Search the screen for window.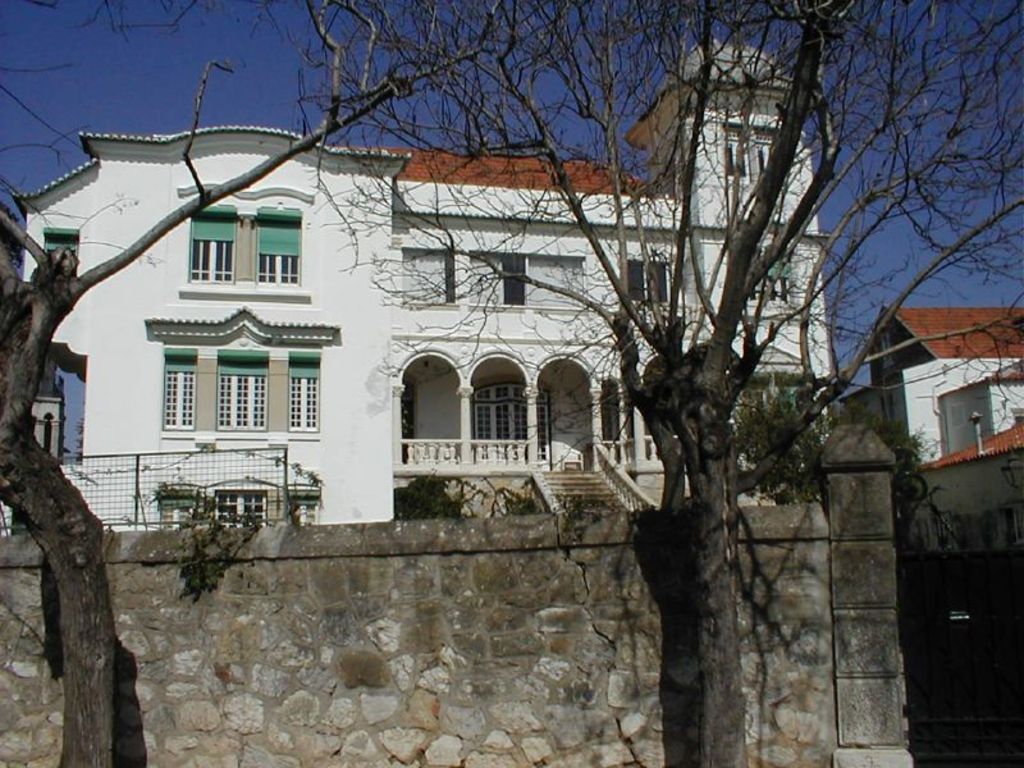
Found at 165/353/197/435.
